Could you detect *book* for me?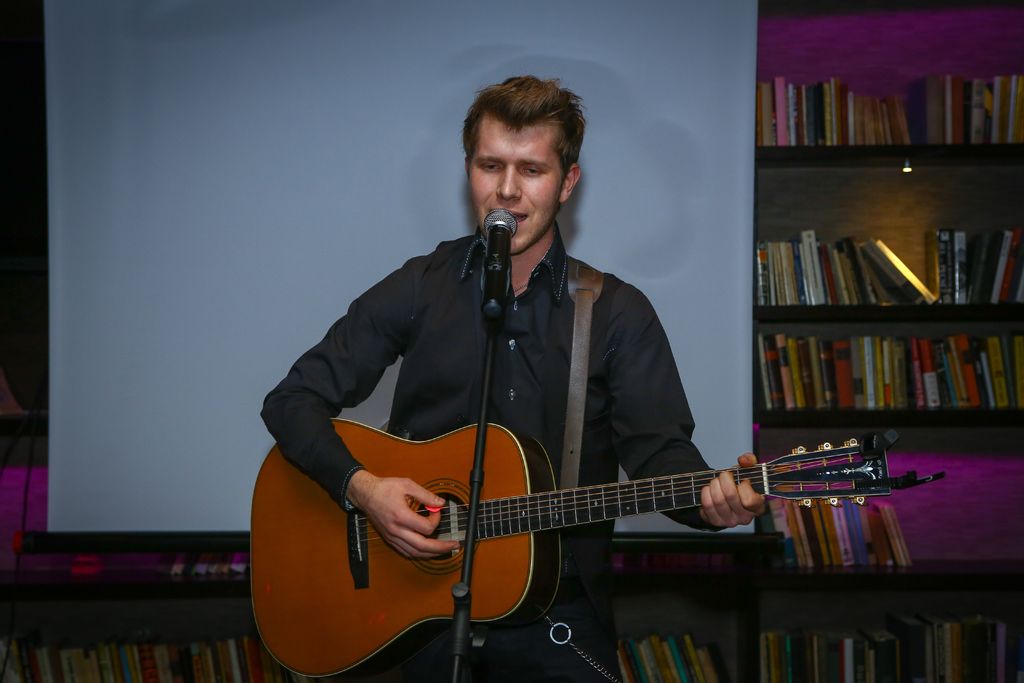
Detection result: region(956, 231, 968, 309).
